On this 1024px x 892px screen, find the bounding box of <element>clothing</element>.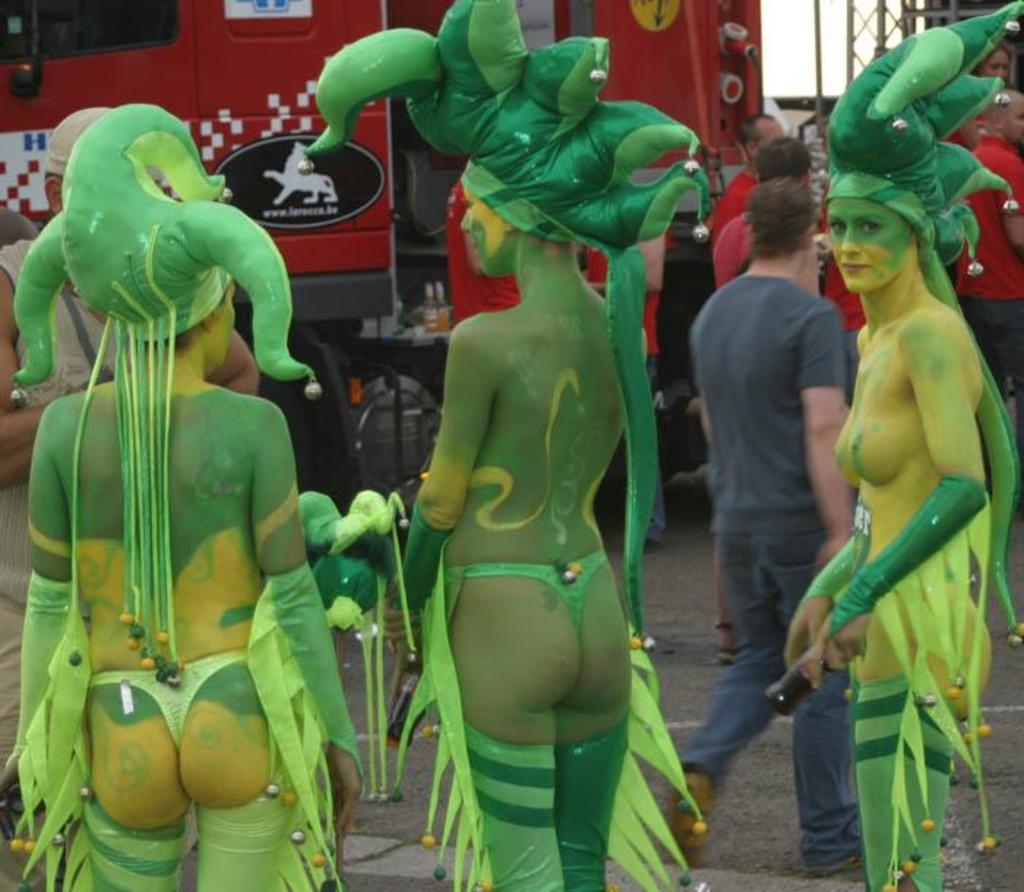
Bounding box: bbox=[704, 212, 748, 284].
